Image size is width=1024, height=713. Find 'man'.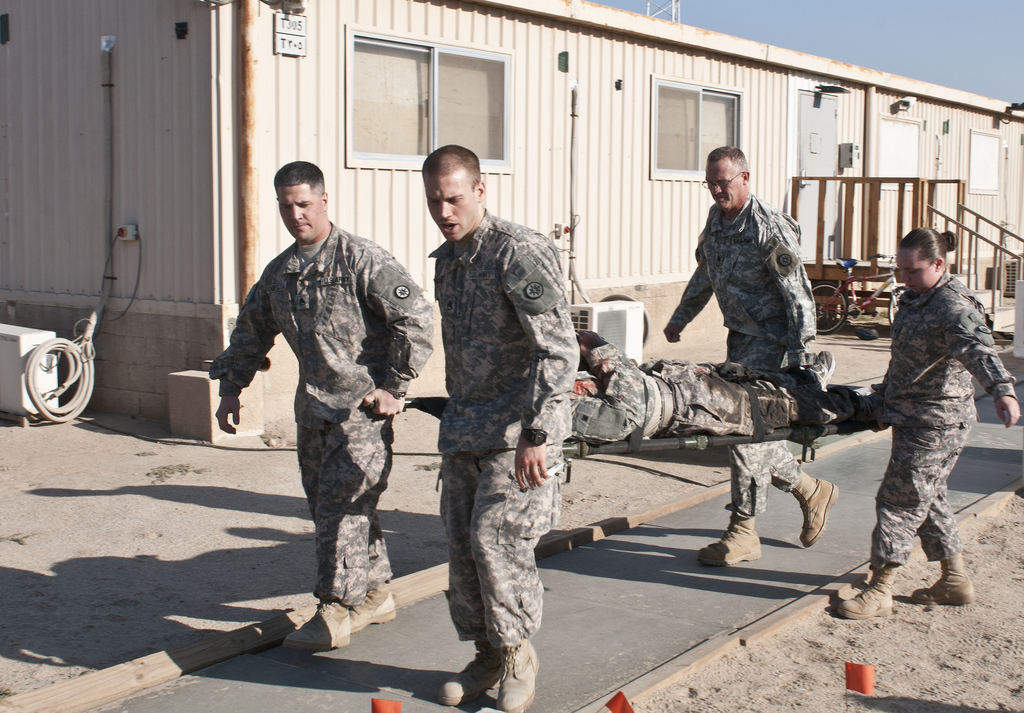
<region>426, 144, 578, 712</region>.
